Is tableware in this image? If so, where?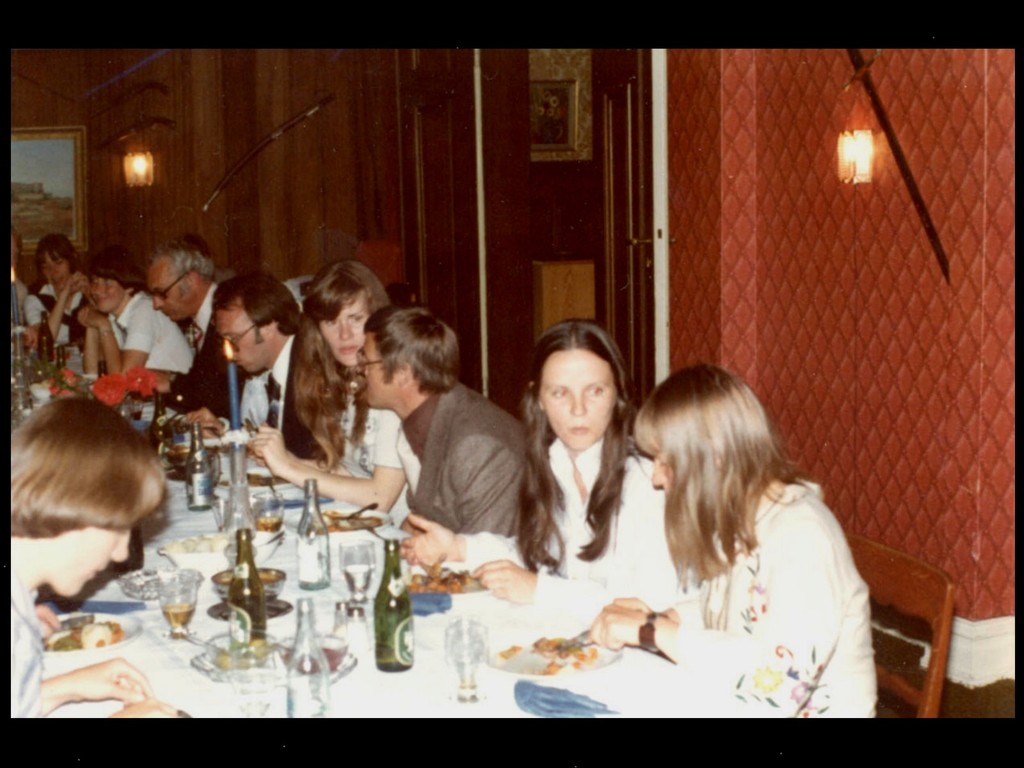
Yes, at {"x1": 191, "y1": 644, "x2": 358, "y2": 687}.
